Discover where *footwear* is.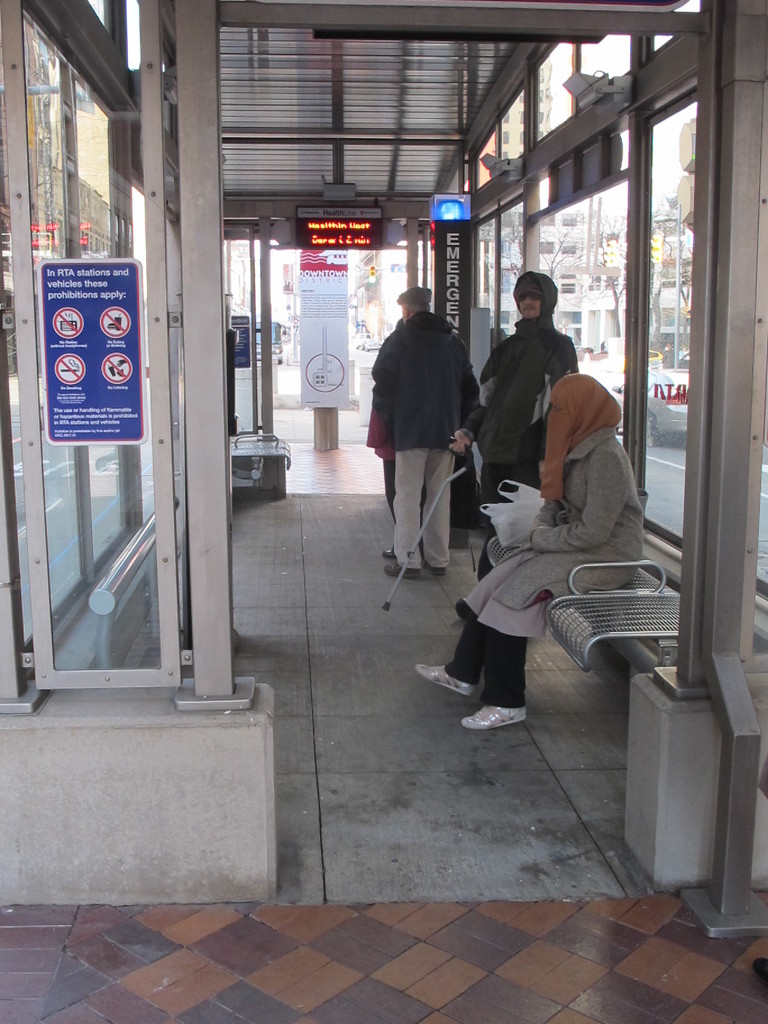
Discovered at [left=429, top=566, right=445, bottom=576].
